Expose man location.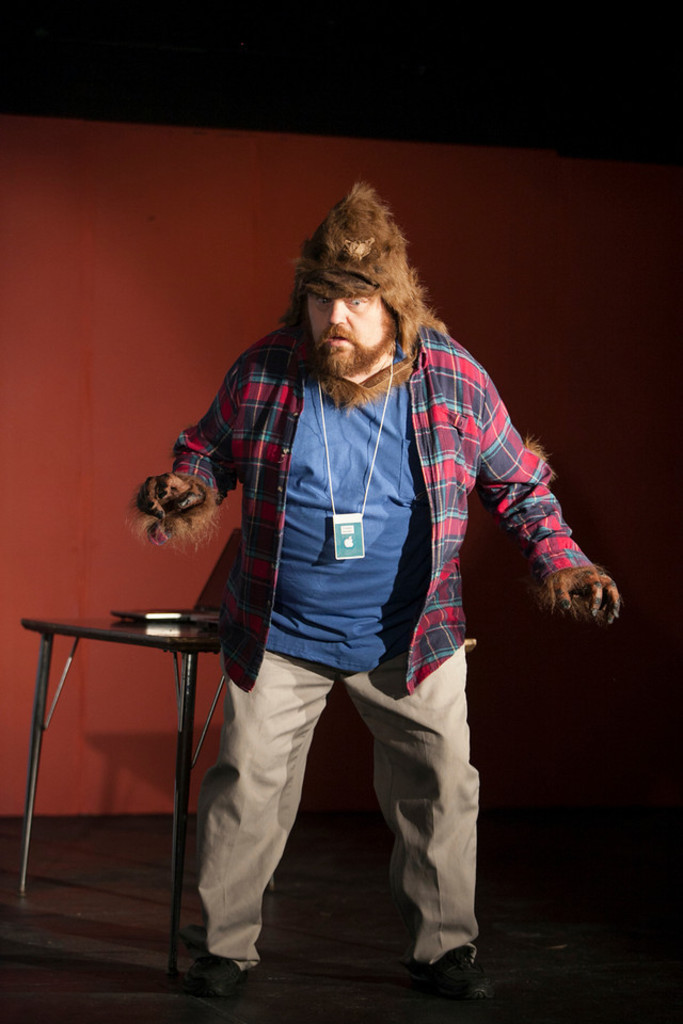
Exposed at <bbox>110, 179, 594, 981</bbox>.
